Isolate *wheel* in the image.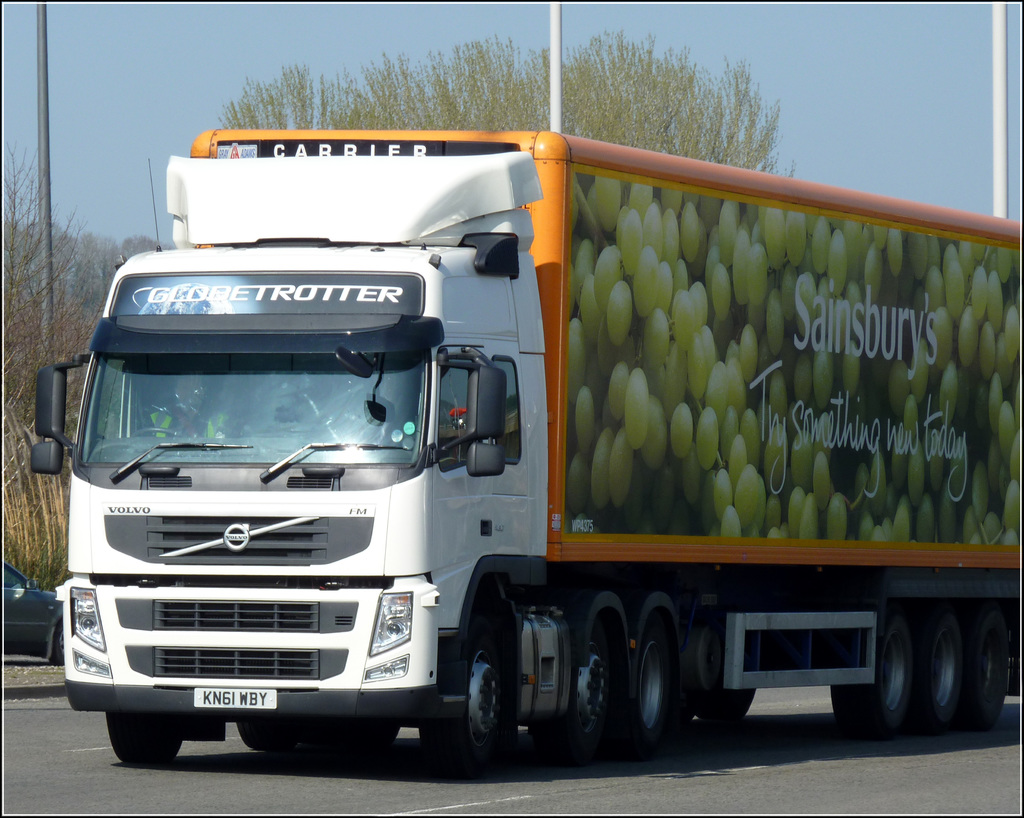
Isolated region: 912 613 968 730.
